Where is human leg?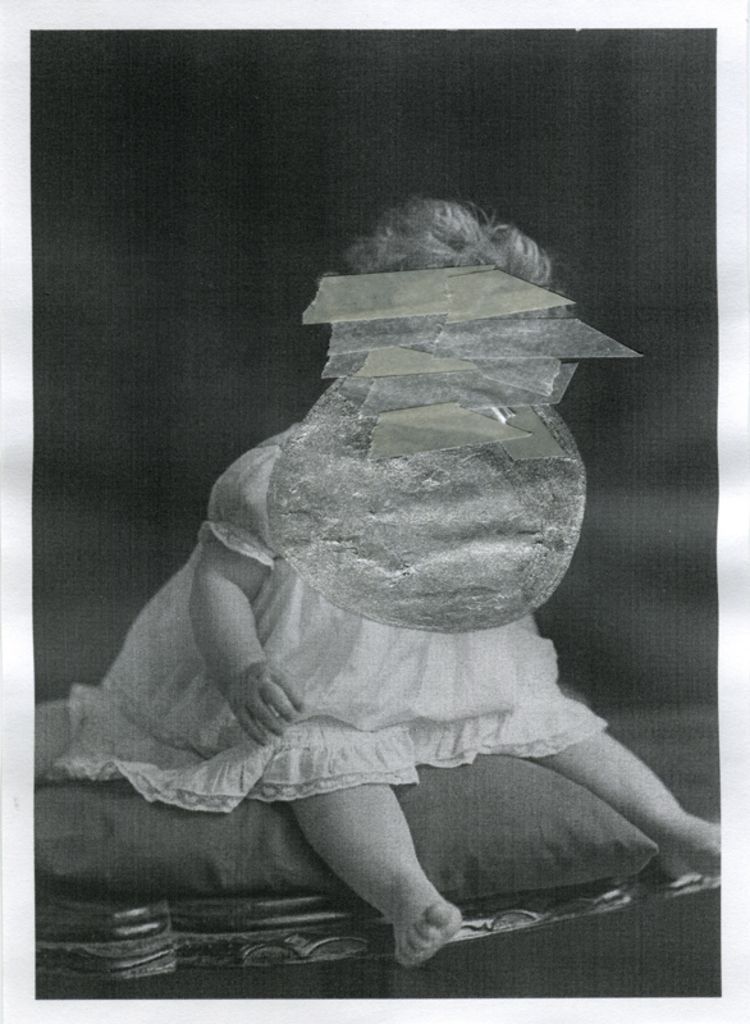
{"x1": 285, "y1": 795, "x2": 457, "y2": 966}.
